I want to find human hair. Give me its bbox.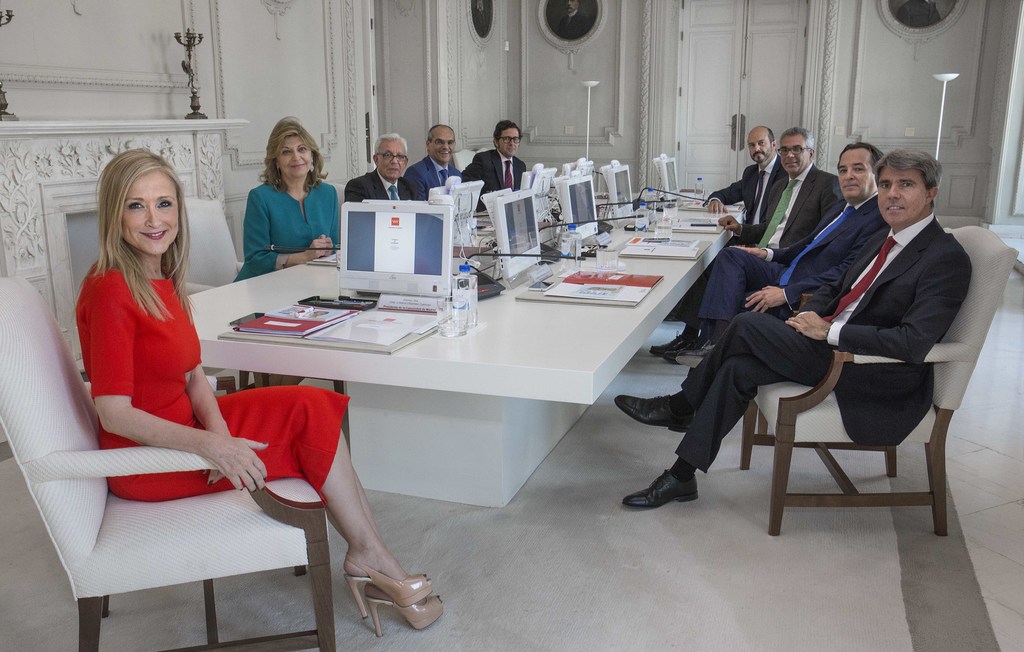
box=[768, 126, 776, 147].
